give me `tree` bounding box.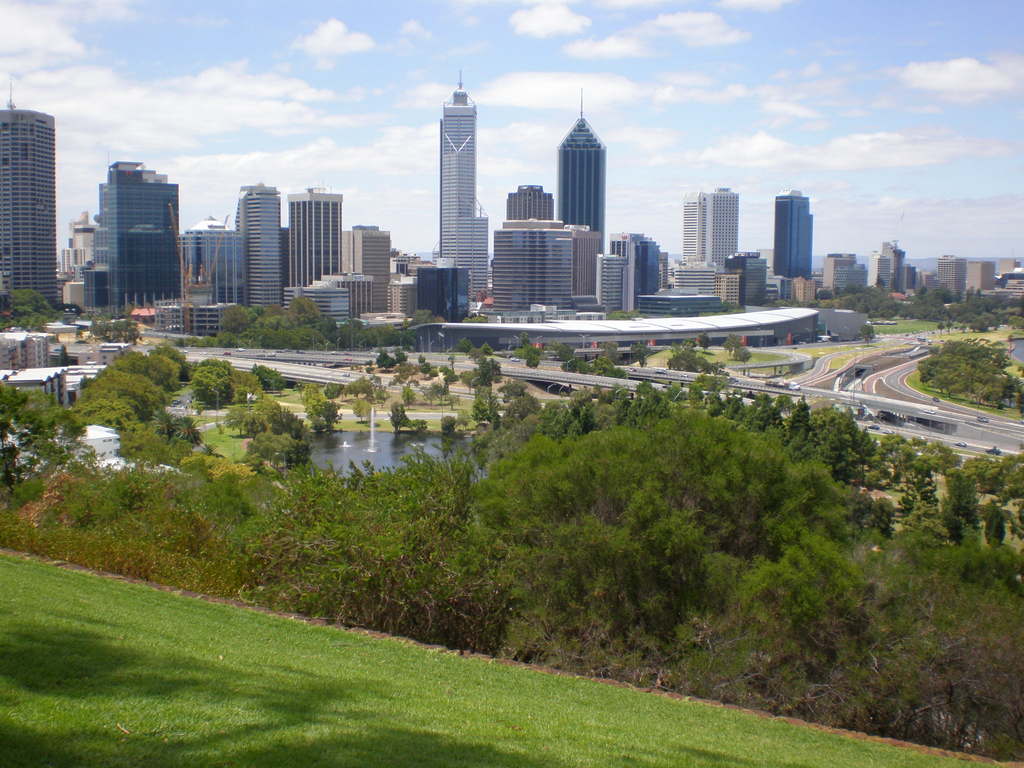
region(480, 344, 495, 359).
